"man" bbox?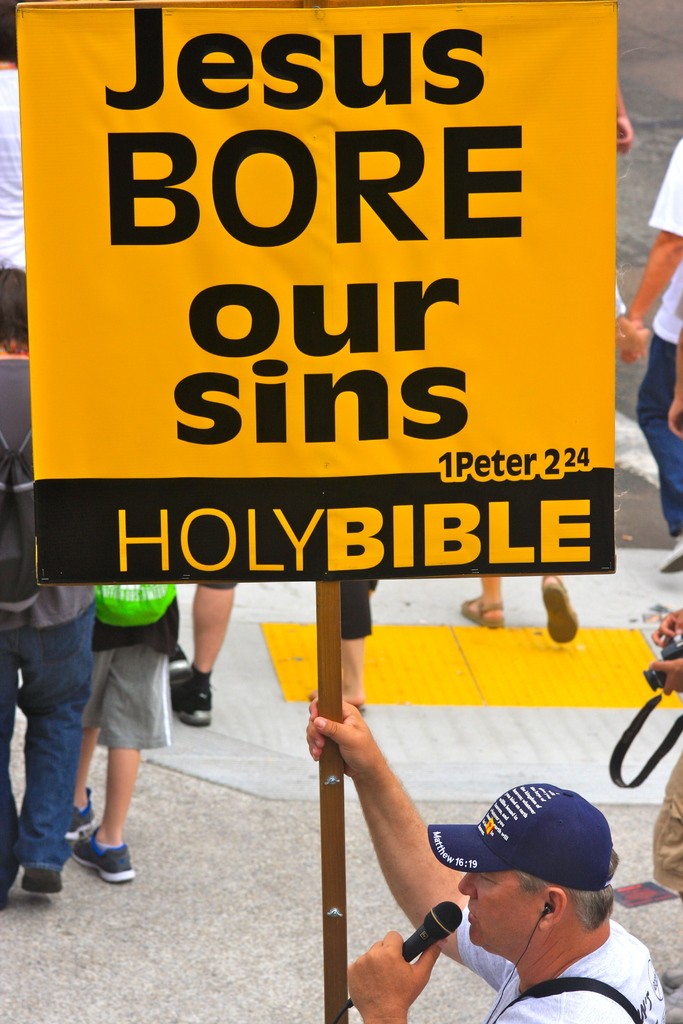
[left=303, top=694, right=666, bottom=1023]
